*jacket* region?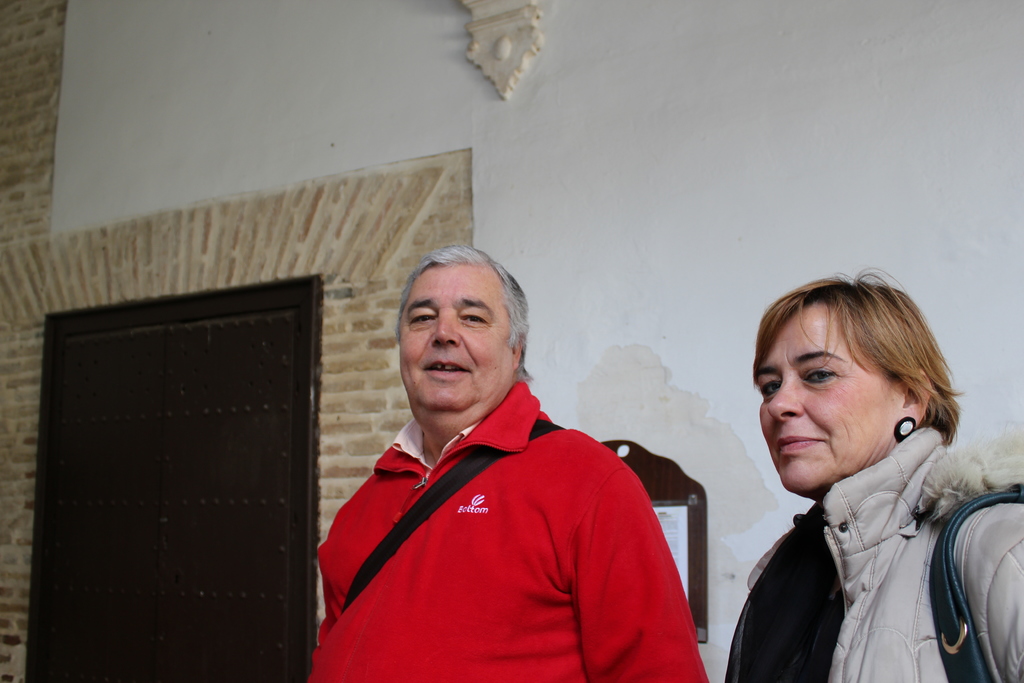
[left=714, top=421, right=1023, bottom=682]
